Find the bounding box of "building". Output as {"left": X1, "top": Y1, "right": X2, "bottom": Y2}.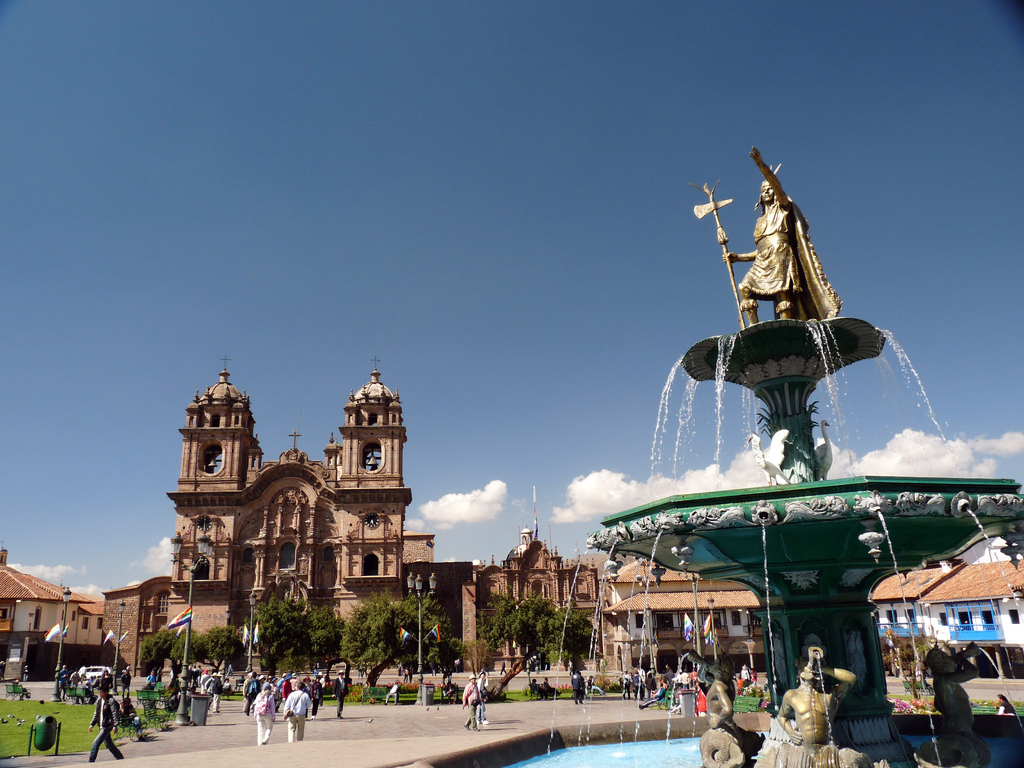
{"left": 0, "top": 547, "right": 109, "bottom": 680}.
